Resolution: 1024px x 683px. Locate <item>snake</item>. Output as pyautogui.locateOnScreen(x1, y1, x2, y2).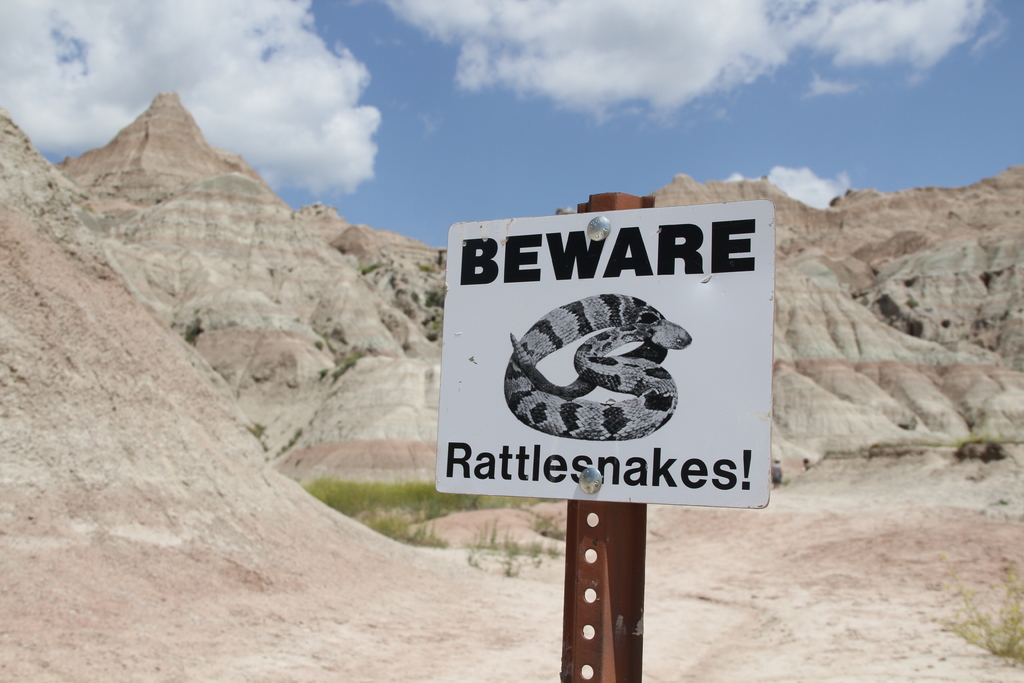
pyautogui.locateOnScreen(502, 274, 706, 457).
